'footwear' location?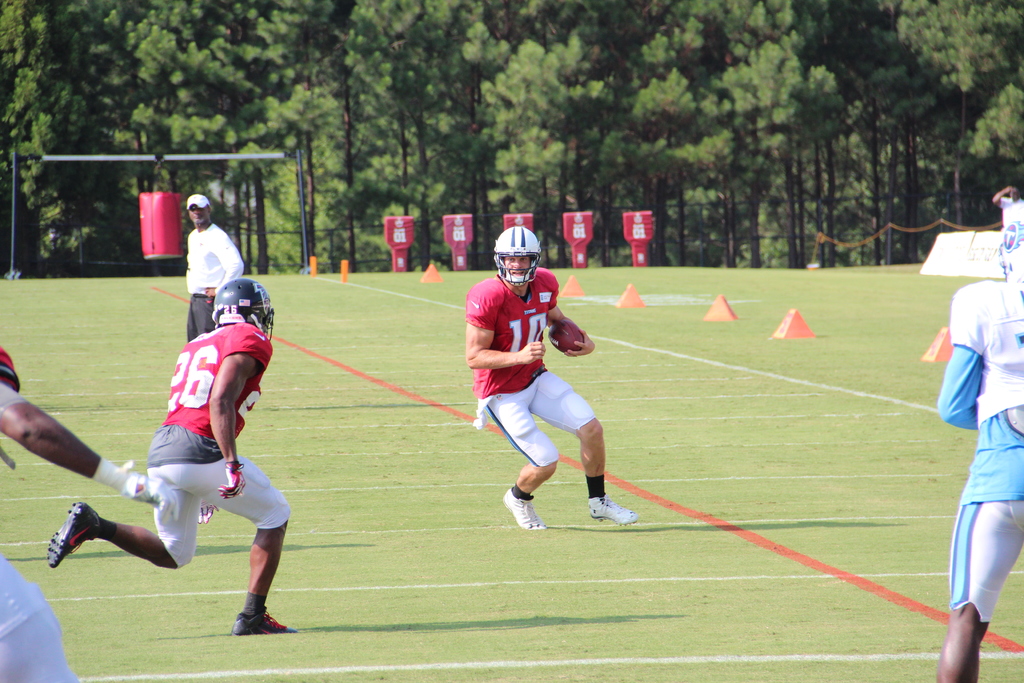
[588,495,637,527]
